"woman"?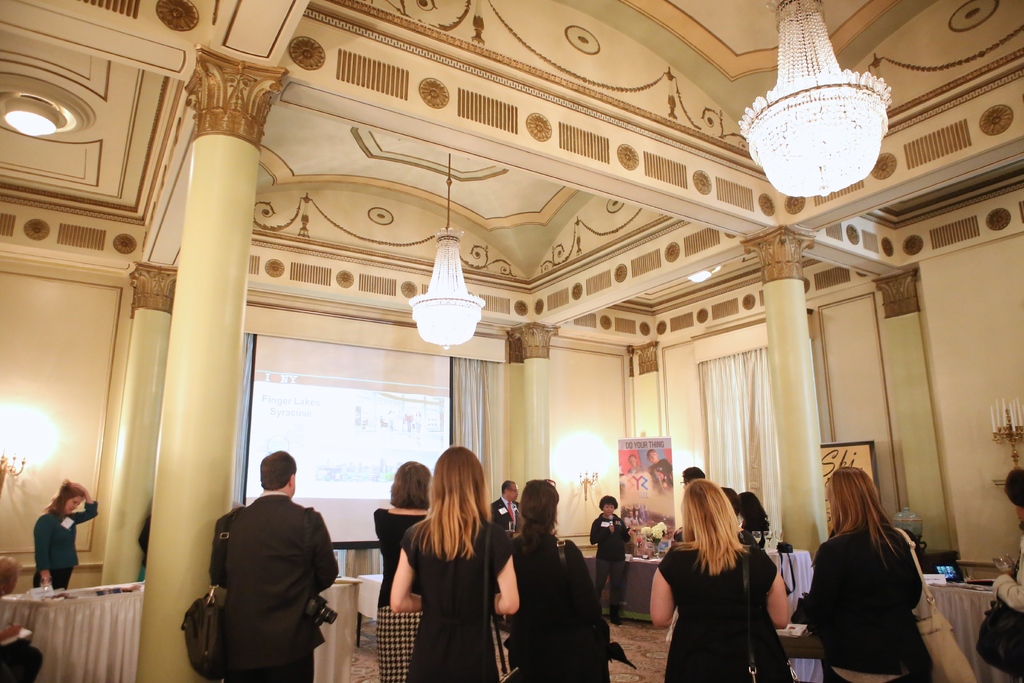
BBox(389, 443, 520, 682)
